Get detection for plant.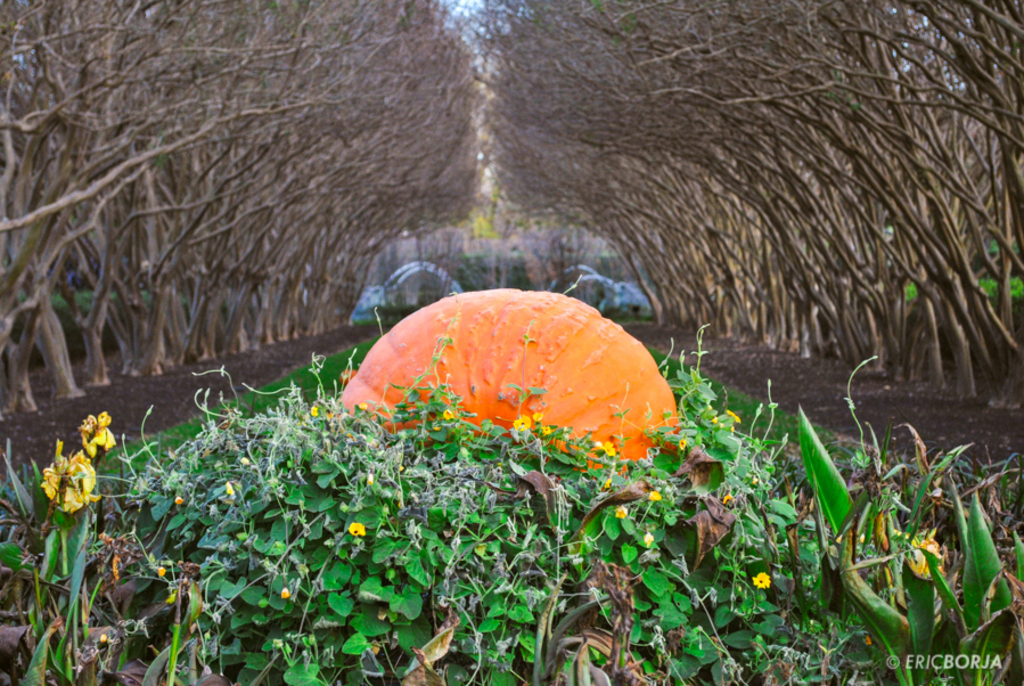
Detection: [0, 438, 50, 525].
